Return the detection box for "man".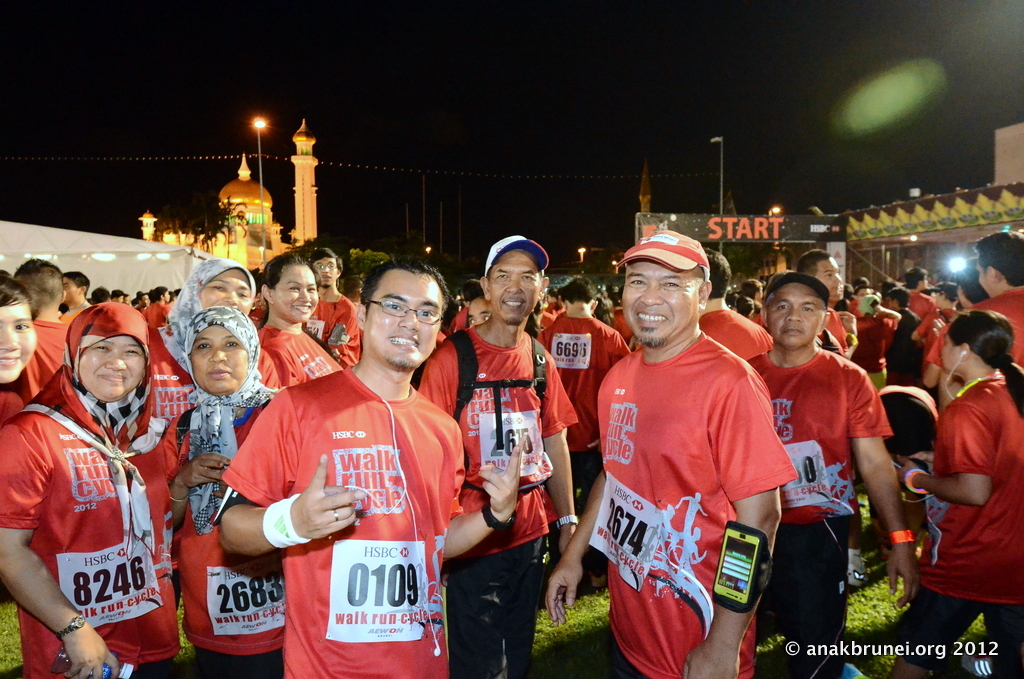
BBox(58, 270, 91, 323).
